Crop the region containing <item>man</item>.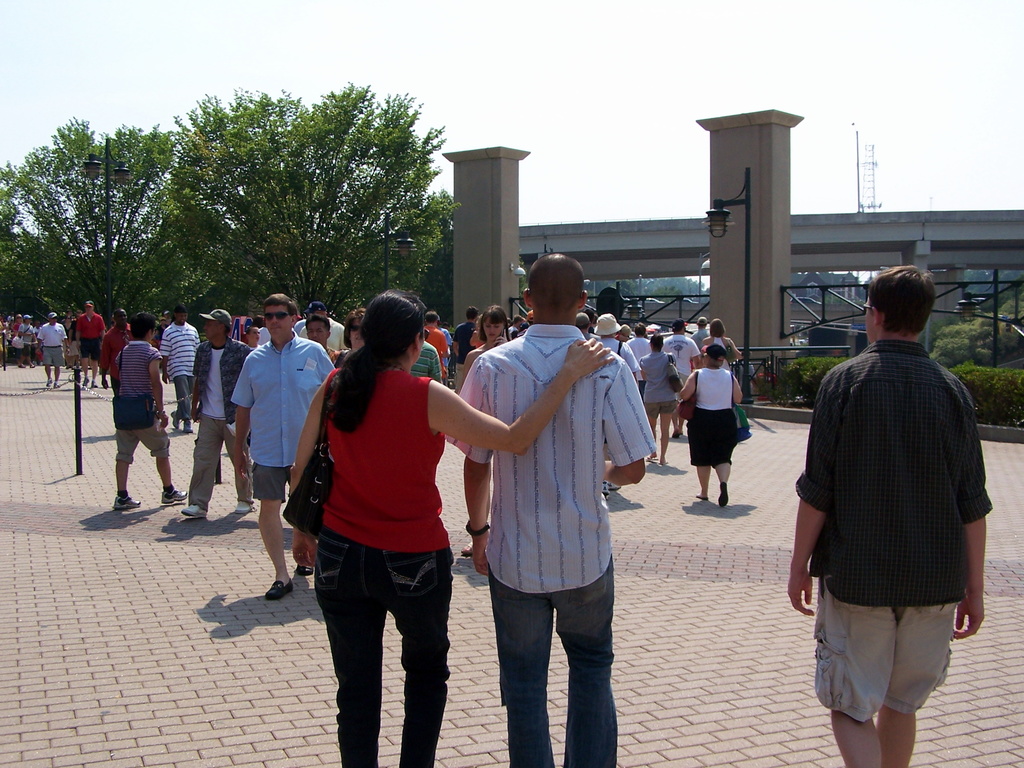
Crop region: 452, 306, 481, 387.
